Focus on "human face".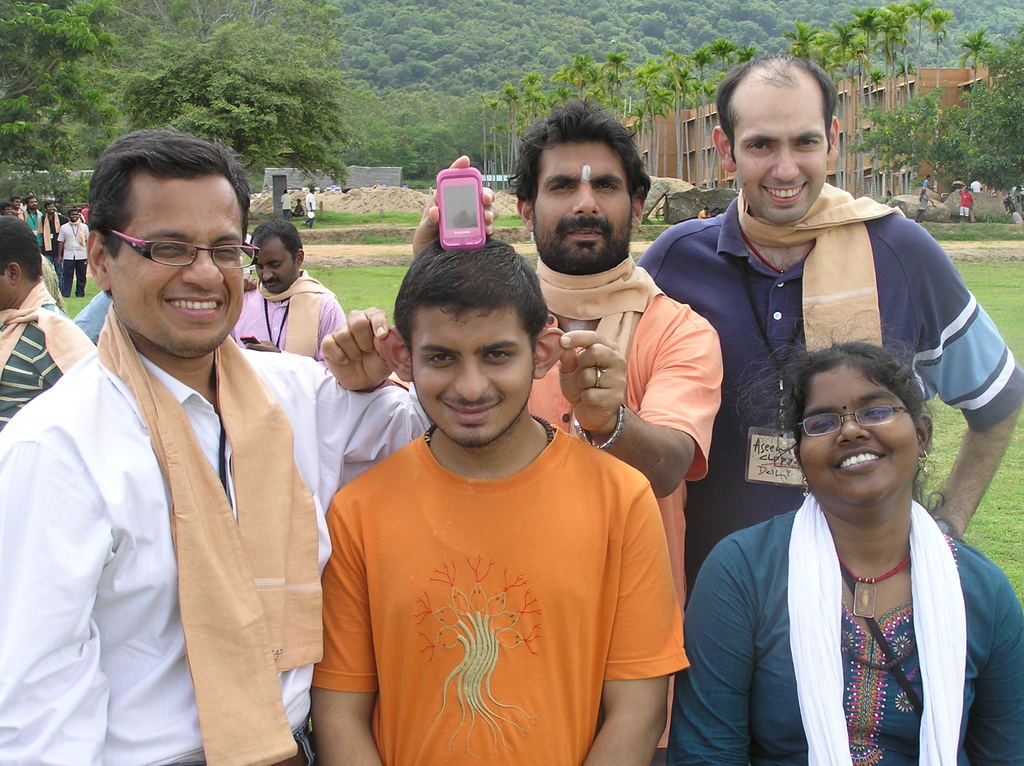
Focused at 404:303:529:447.
